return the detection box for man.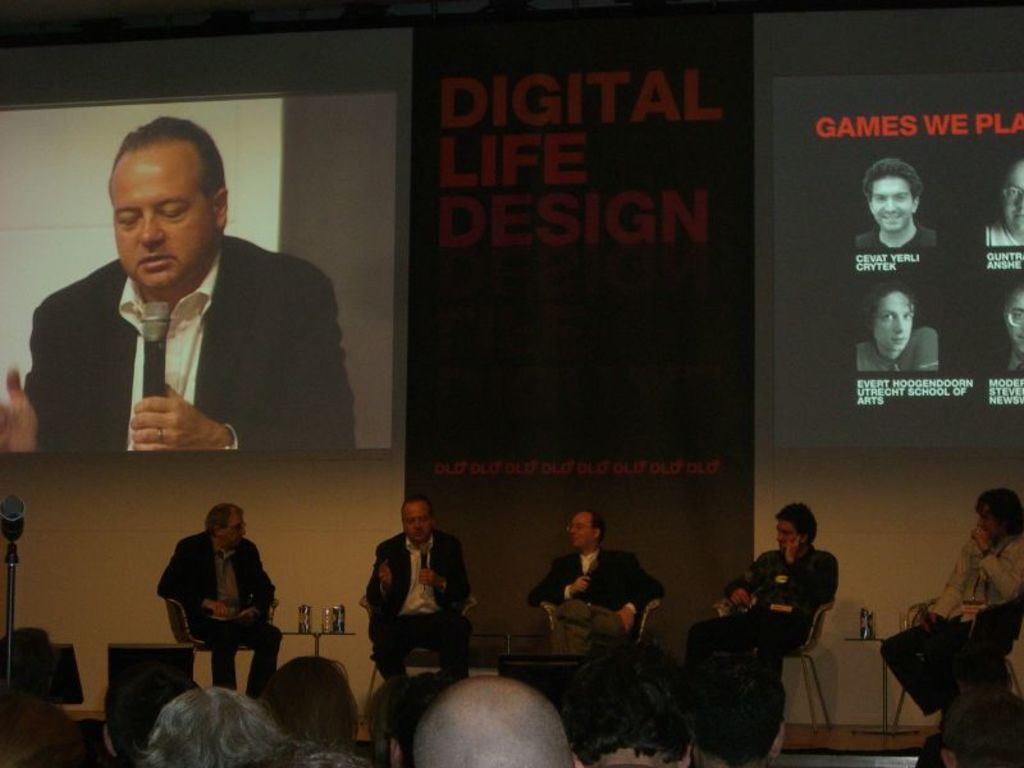
select_region(573, 663, 709, 767).
